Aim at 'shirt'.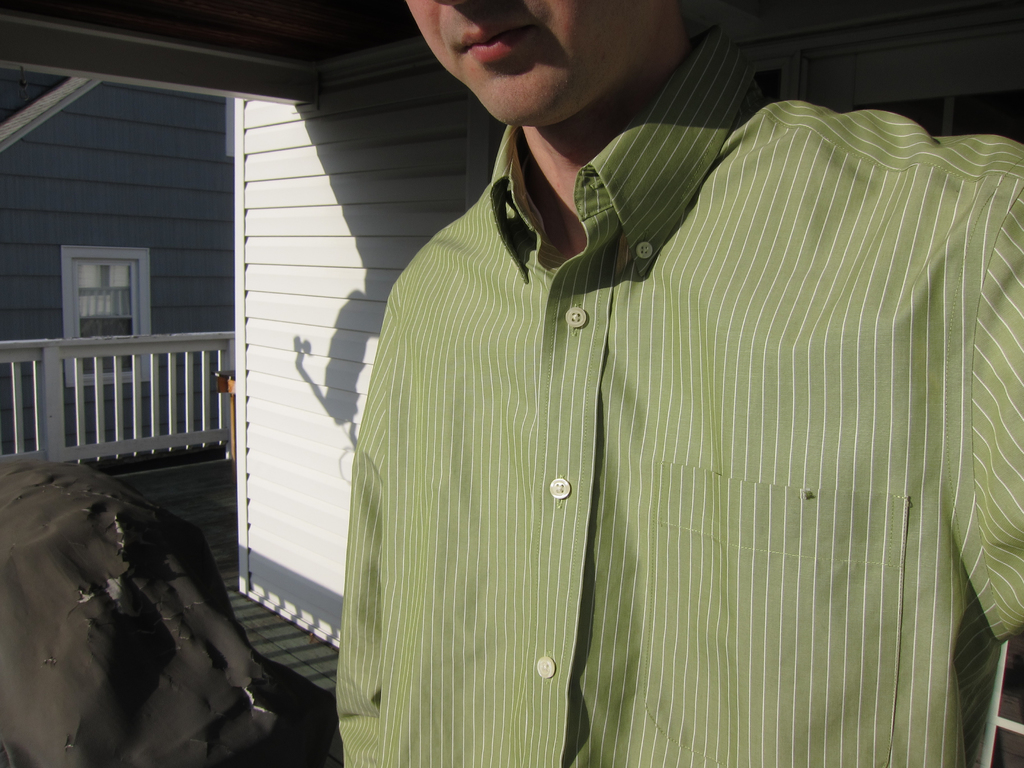
Aimed at [x1=336, y1=19, x2=1023, y2=767].
